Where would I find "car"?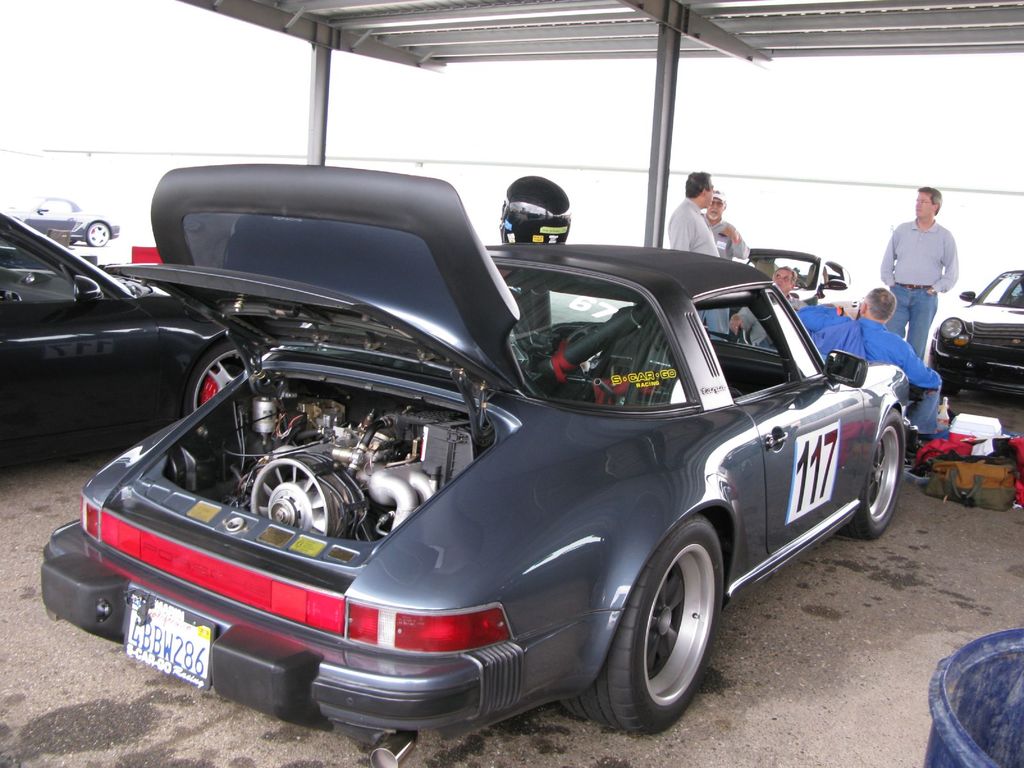
At select_region(6, 192, 117, 247).
